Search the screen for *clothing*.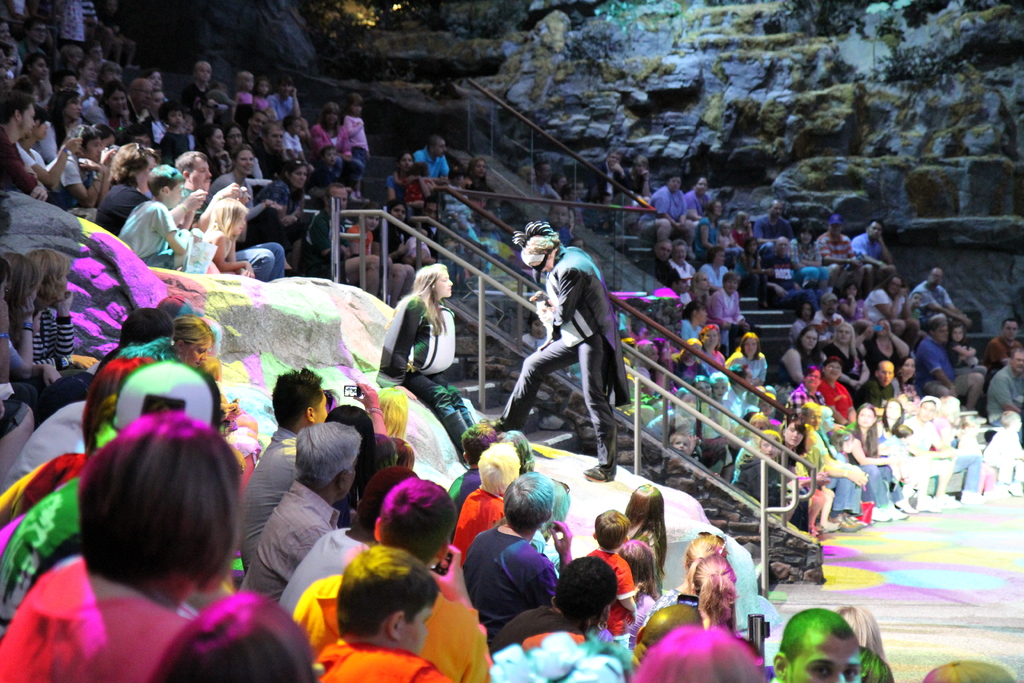
Found at region(838, 295, 869, 324).
